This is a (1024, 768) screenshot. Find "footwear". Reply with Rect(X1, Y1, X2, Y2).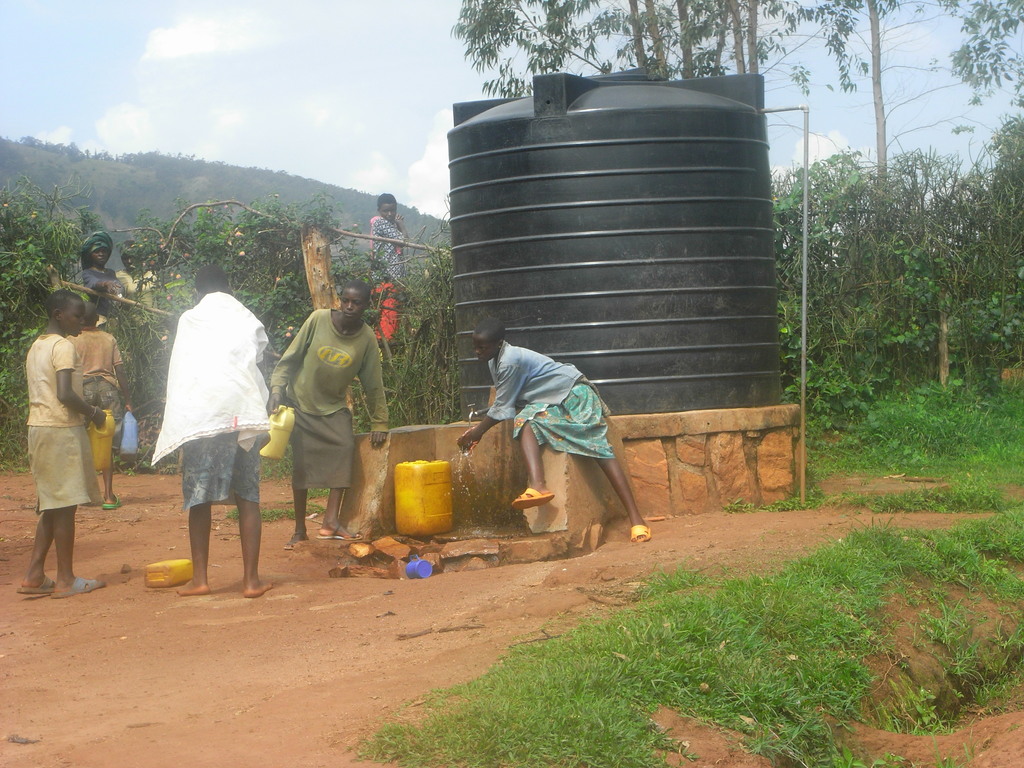
Rect(51, 579, 106, 597).
